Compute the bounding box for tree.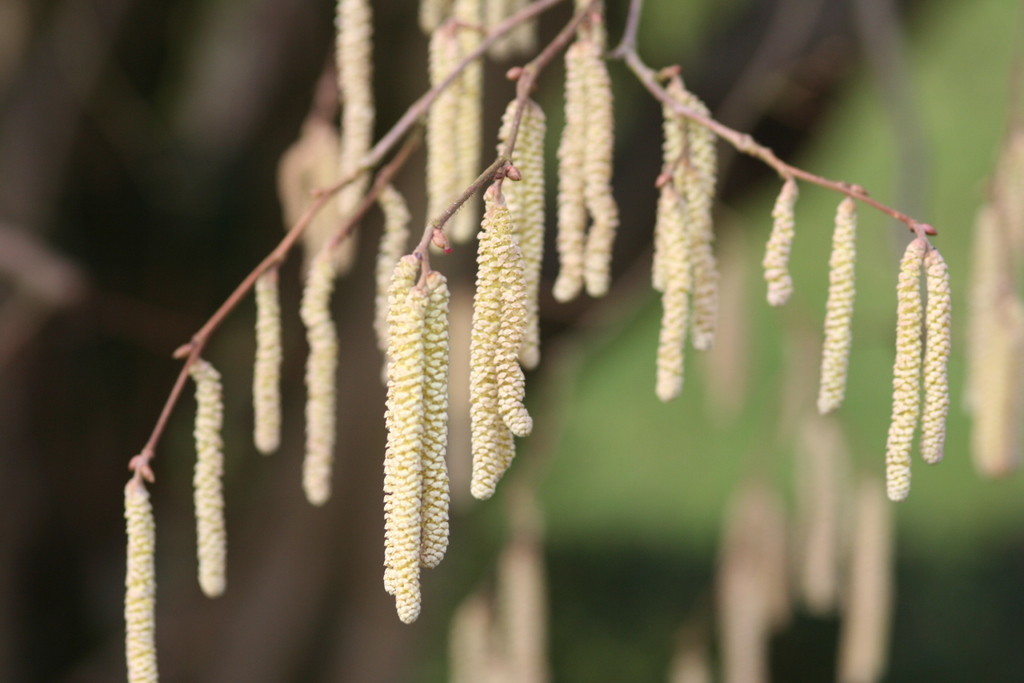
x1=0, y1=0, x2=1023, y2=682.
